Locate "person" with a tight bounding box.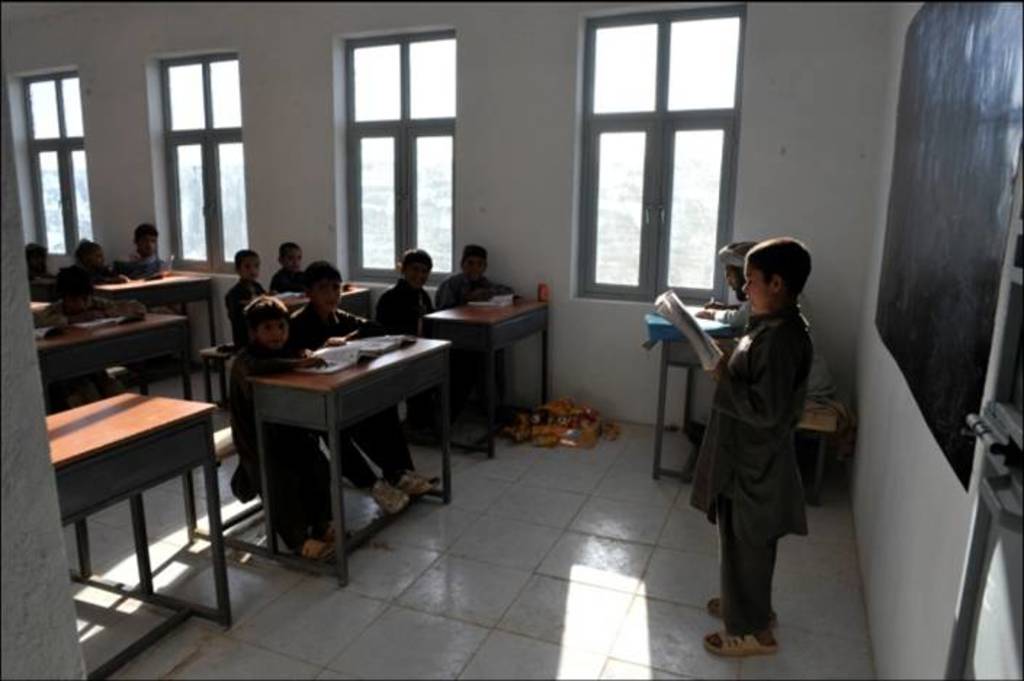
box(234, 290, 350, 568).
